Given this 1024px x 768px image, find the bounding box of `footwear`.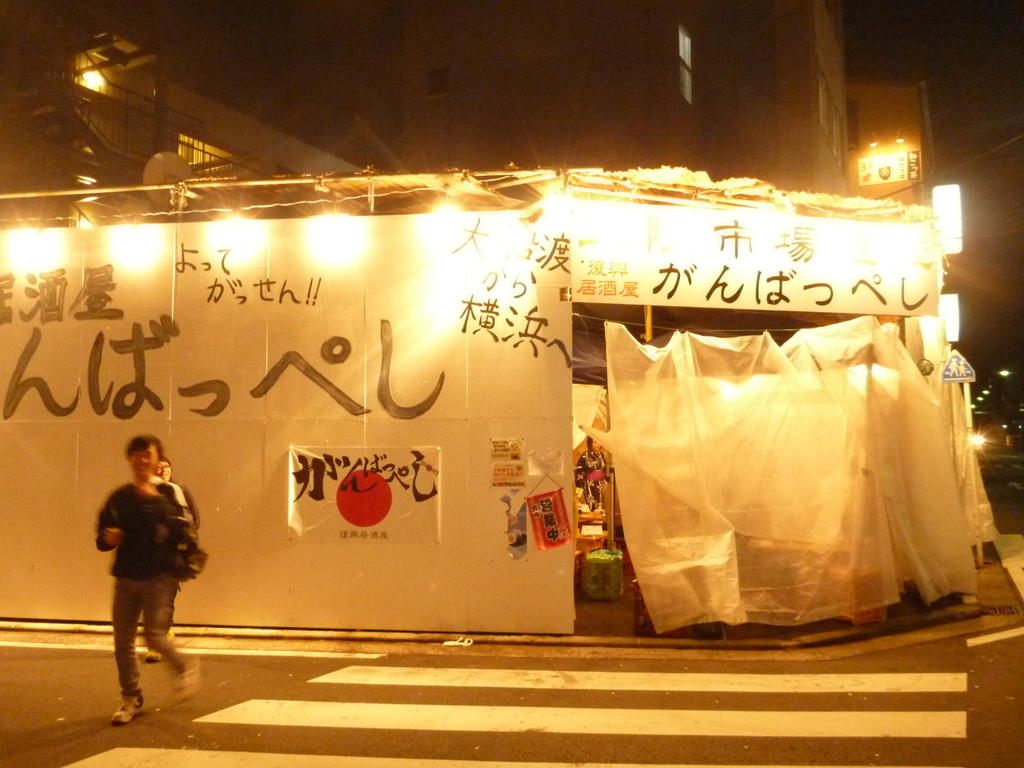
[143,650,167,662].
